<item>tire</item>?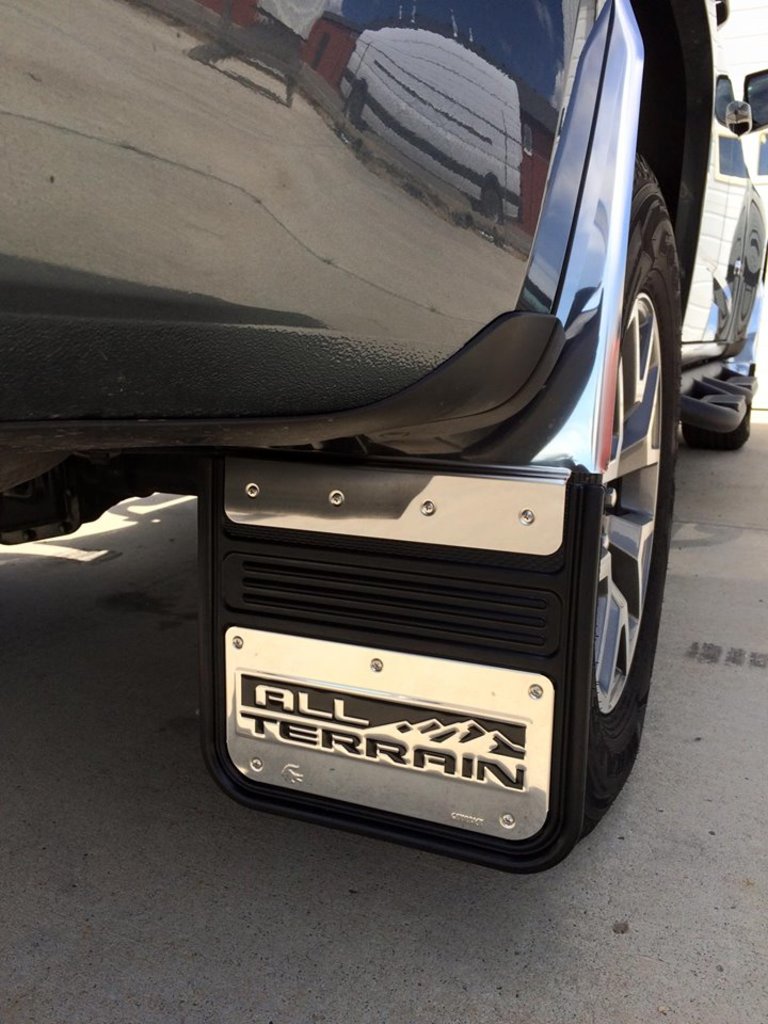
<box>569,146,713,859</box>
